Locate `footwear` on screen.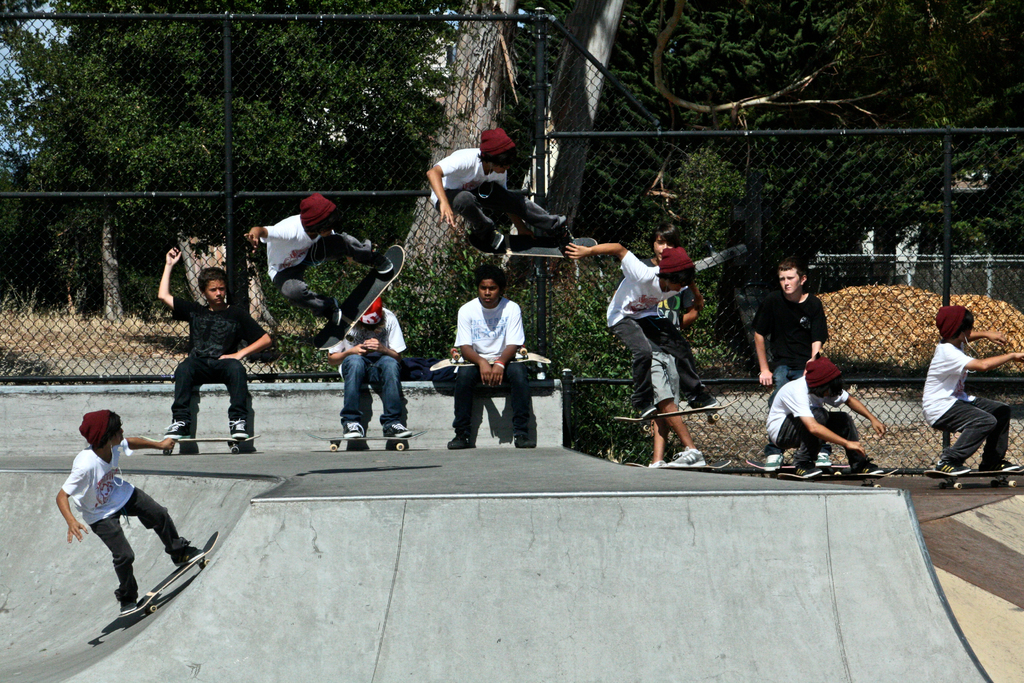
On screen at (854,461,899,477).
